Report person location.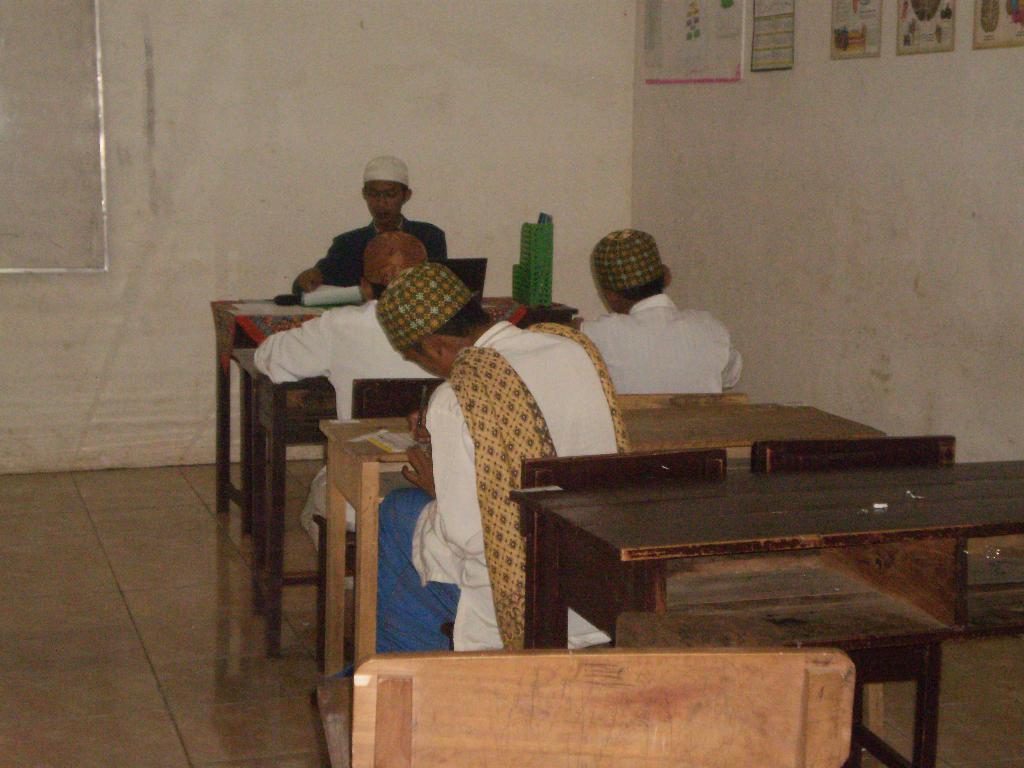
Report: x1=250 y1=227 x2=441 y2=592.
